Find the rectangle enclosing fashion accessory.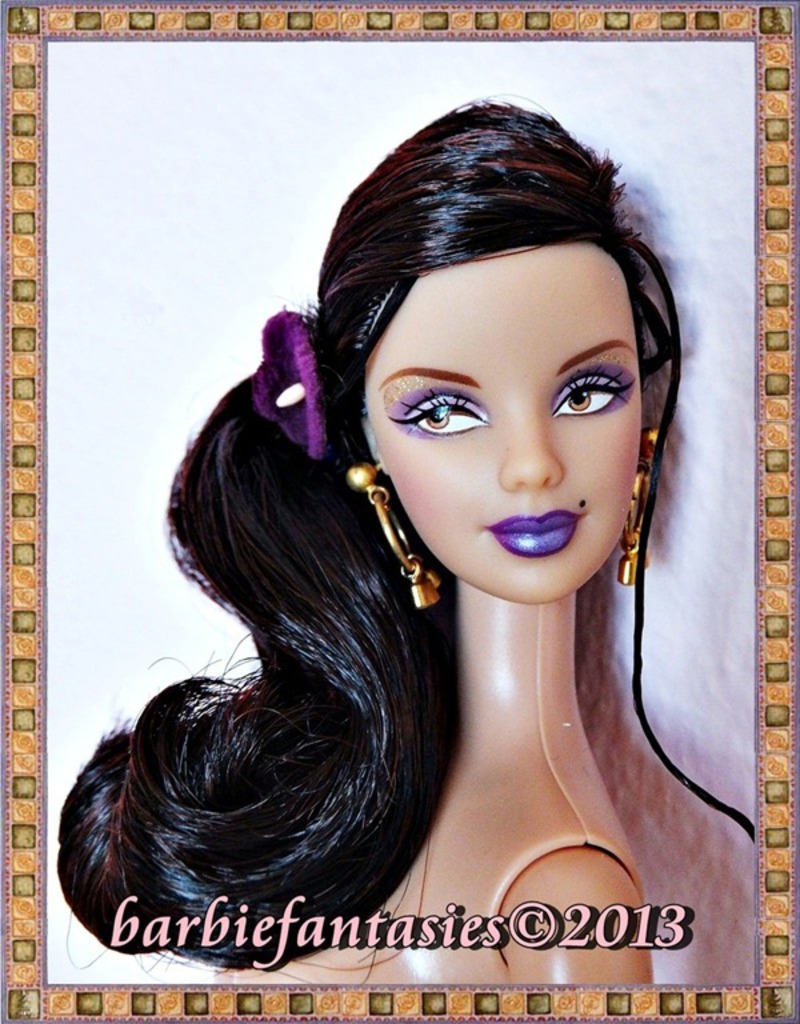
<bbox>616, 424, 676, 589</bbox>.
